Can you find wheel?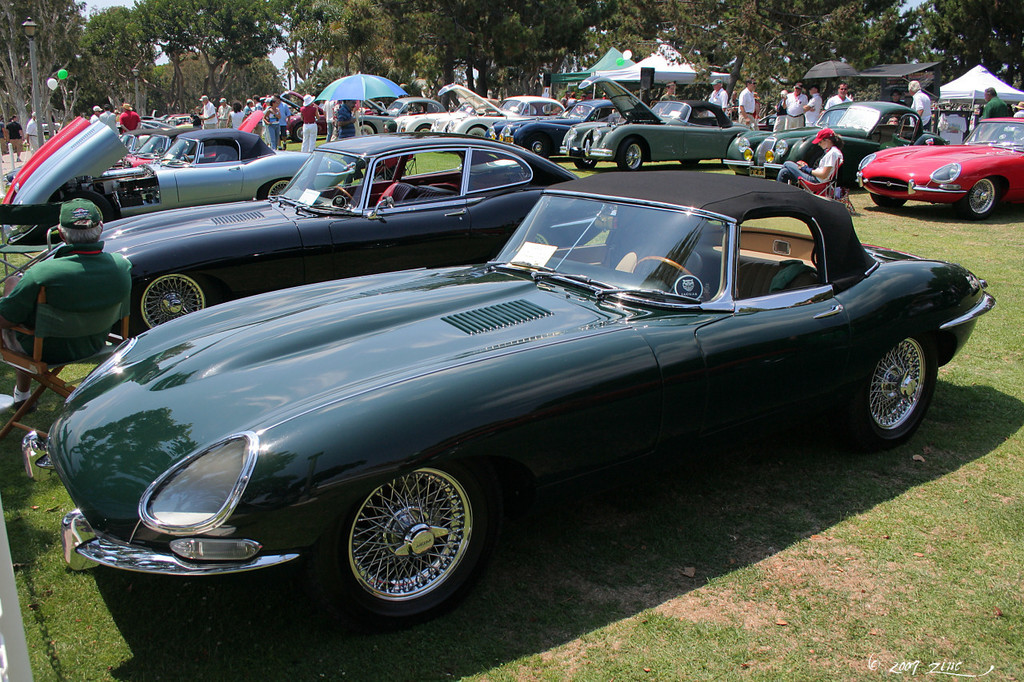
Yes, bounding box: (x1=850, y1=334, x2=940, y2=449).
